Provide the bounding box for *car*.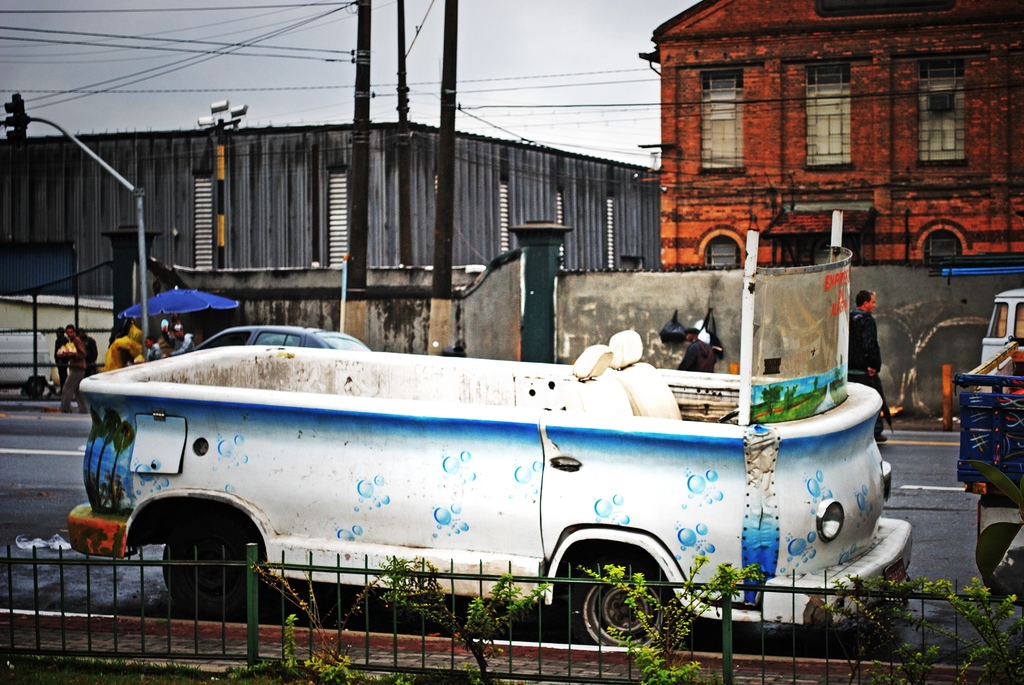
(left=192, top=324, right=374, bottom=351).
